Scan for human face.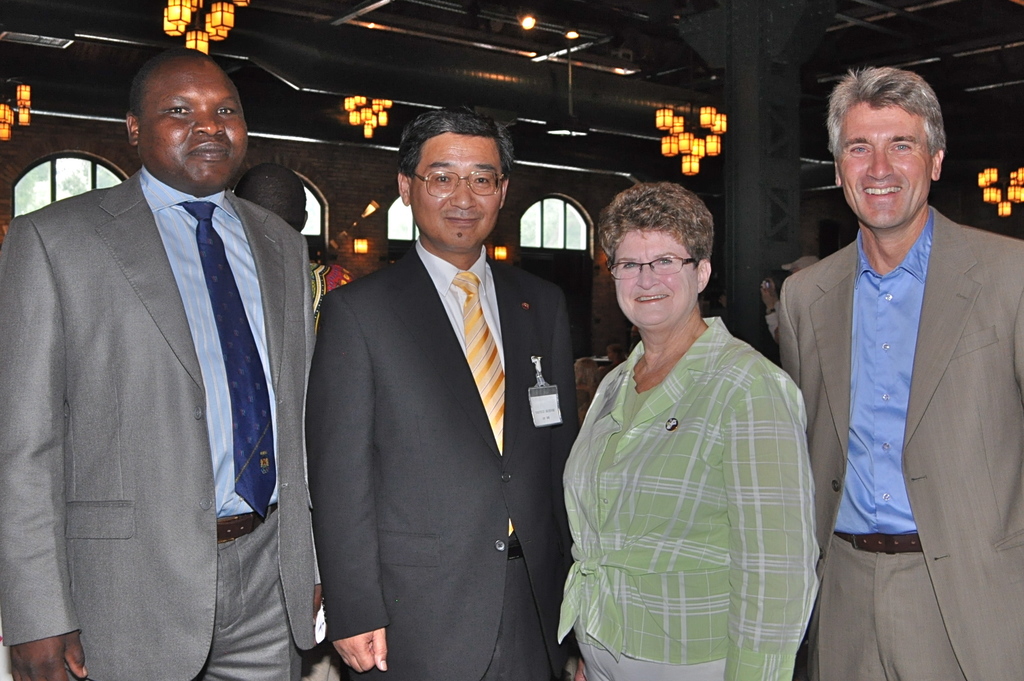
Scan result: (614, 227, 698, 327).
